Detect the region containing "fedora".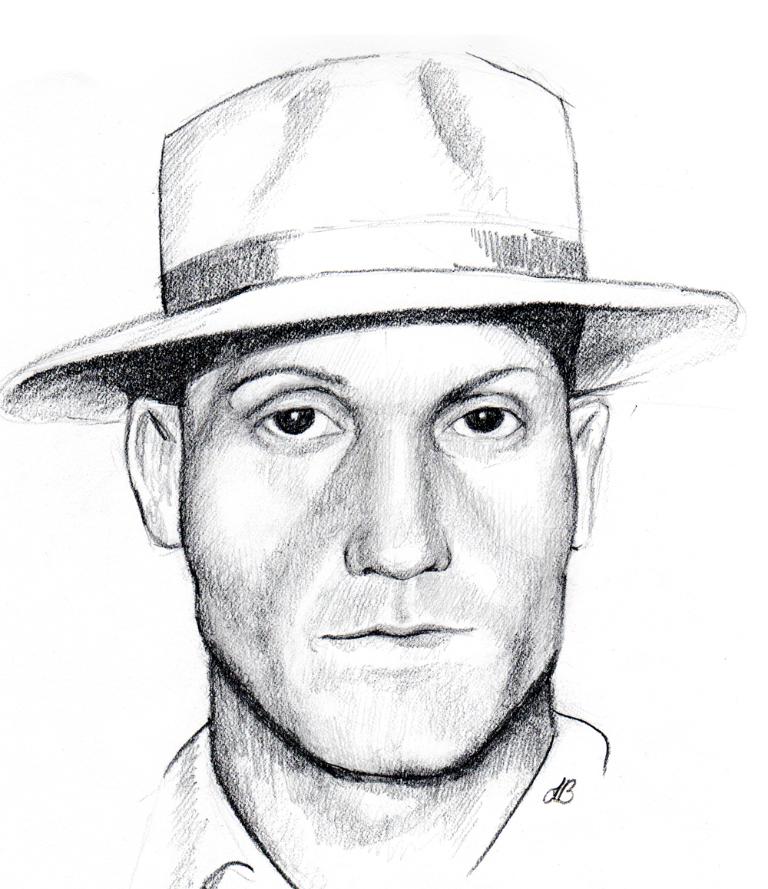
region(12, 71, 715, 481).
